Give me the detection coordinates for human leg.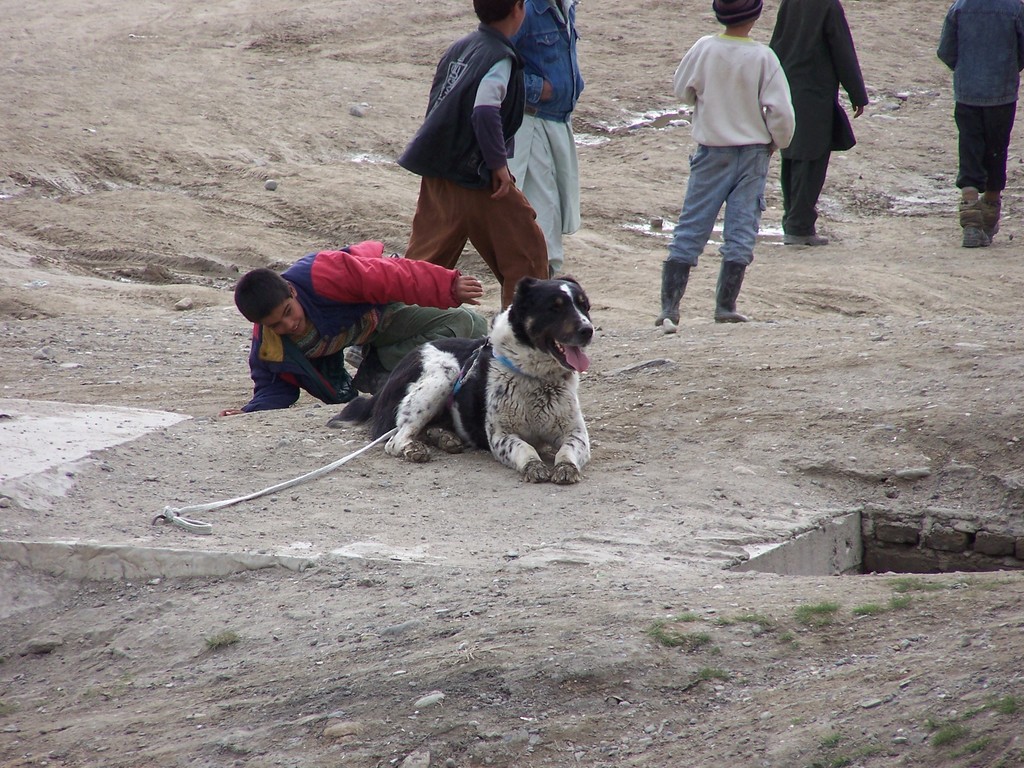
select_region(989, 98, 1020, 229).
